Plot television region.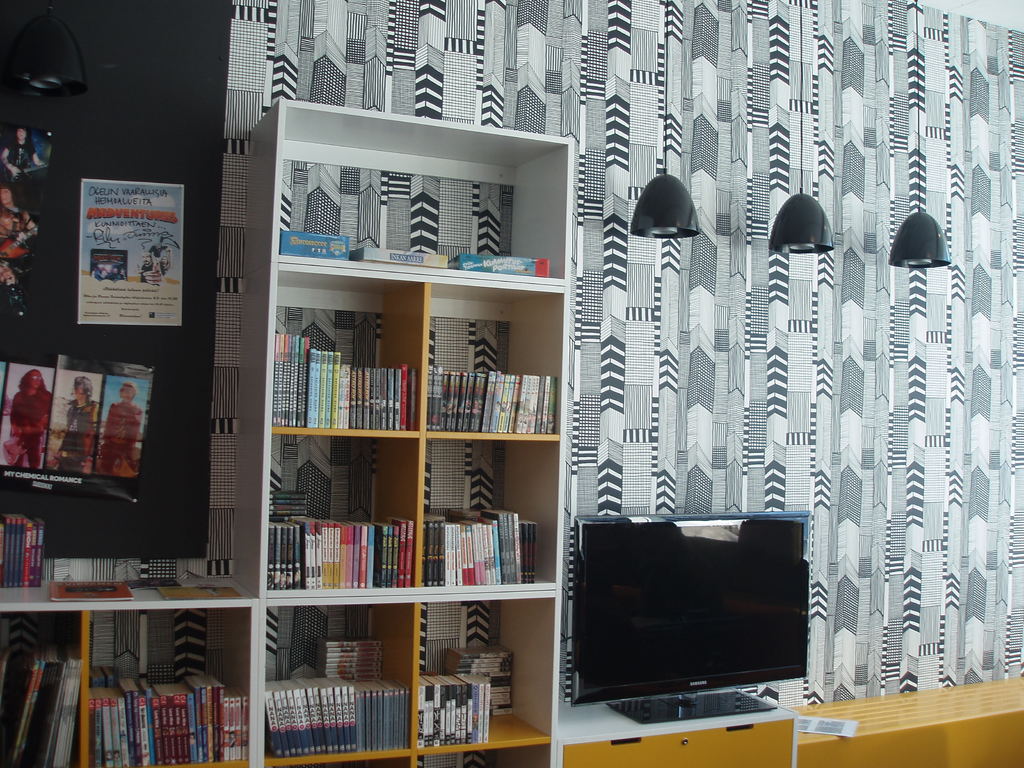
Plotted at [left=573, top=510, right=810, bottom=724].
